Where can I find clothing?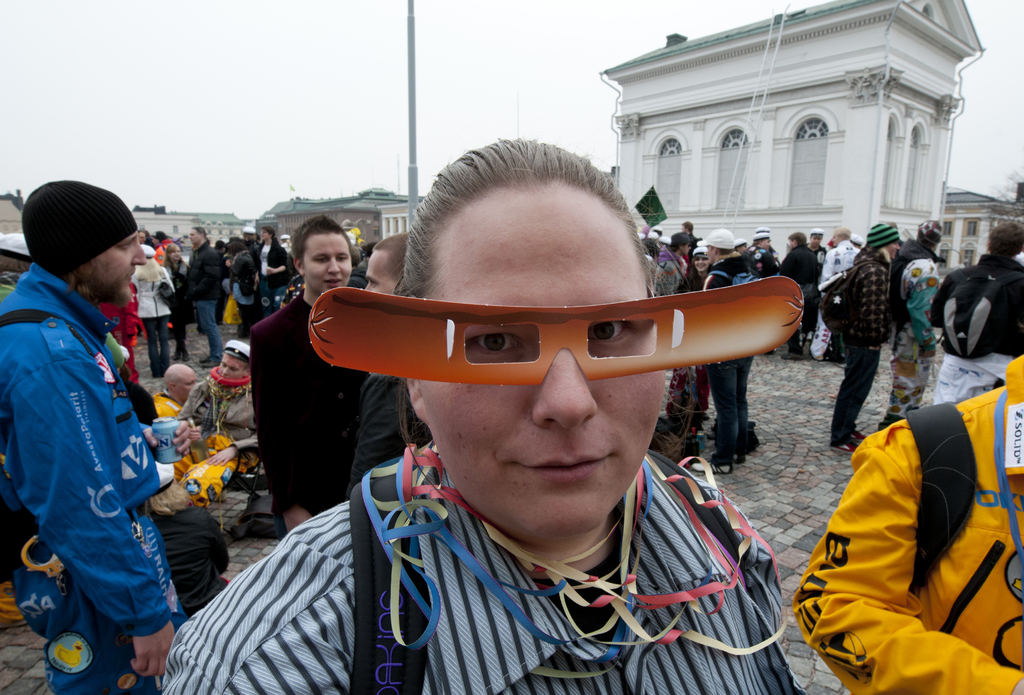
You can find it at BBox(257, 241, 288, 302).
